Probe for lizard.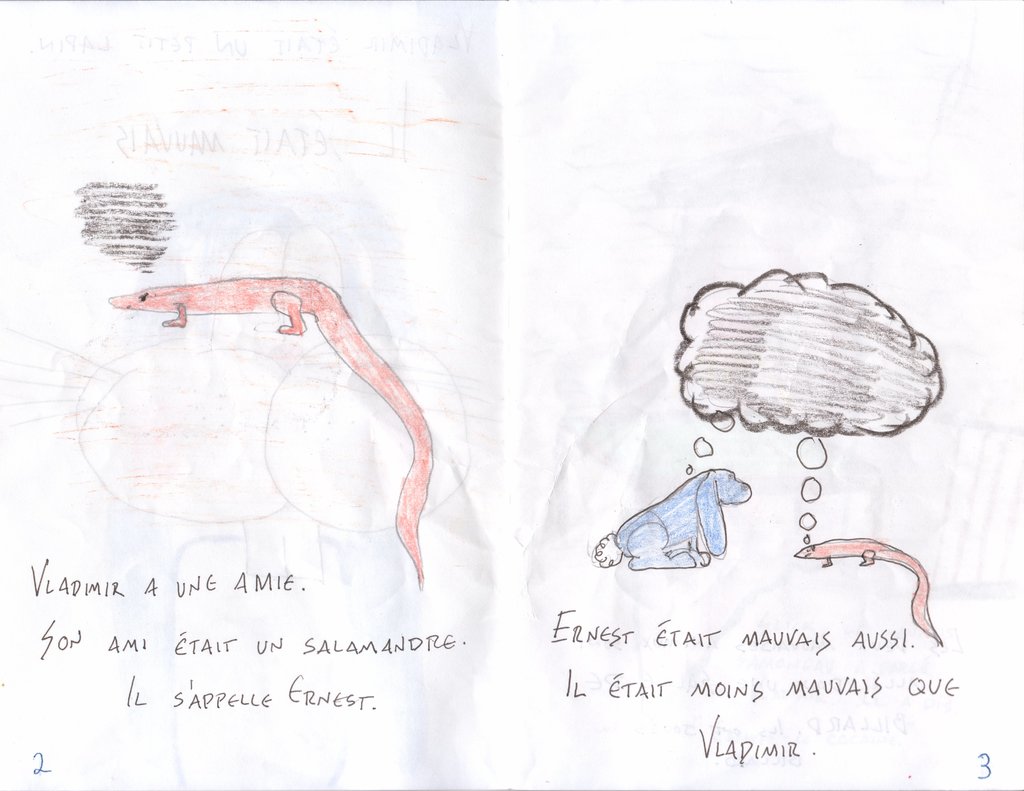
Probe result: locate(123, 248, 480, 596).
